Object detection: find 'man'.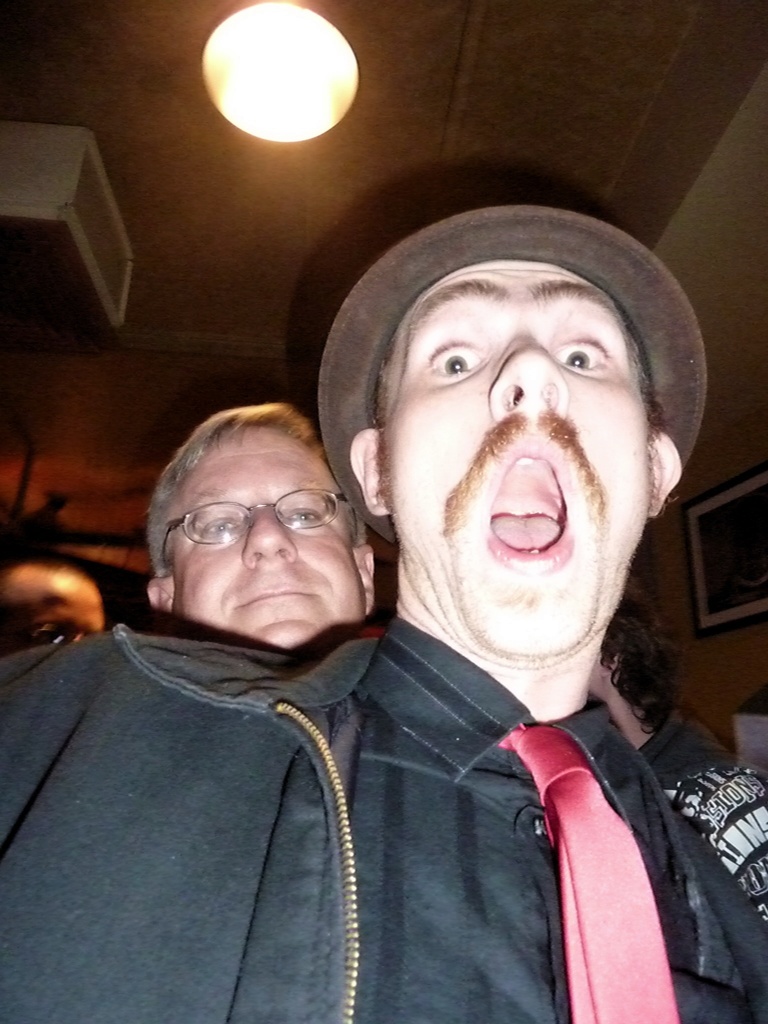
BBox(143, 401, 374, 655).
